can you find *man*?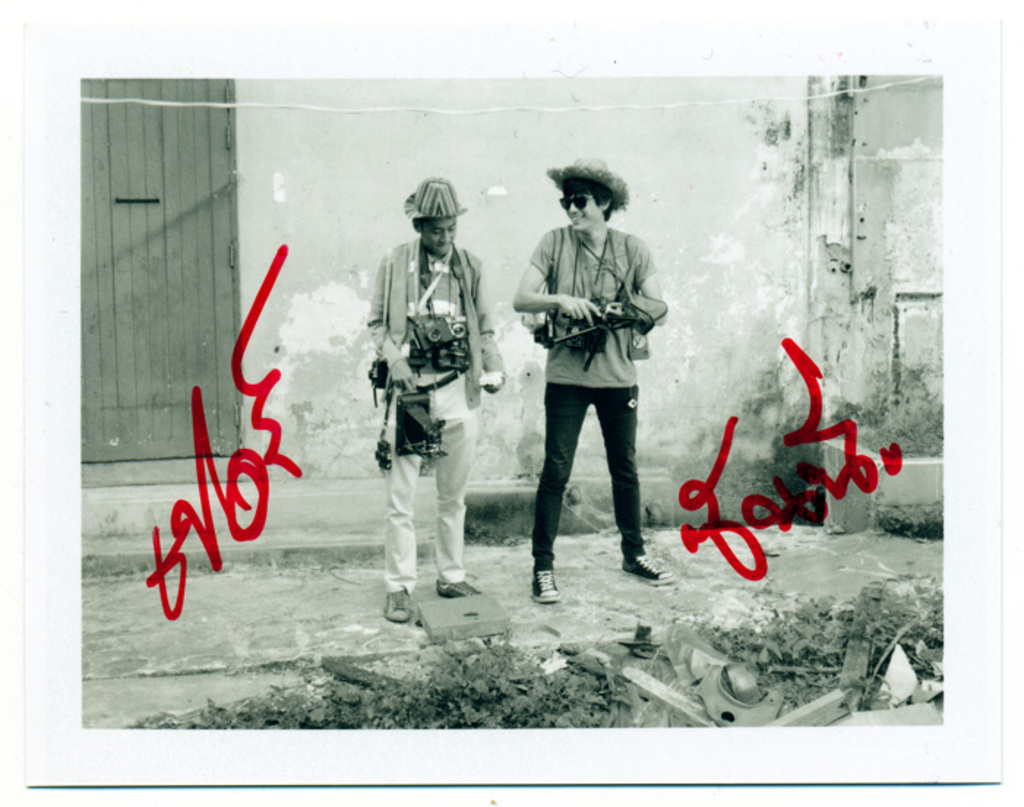
Yes, bounding box: box(511, 158, 671, 604).
